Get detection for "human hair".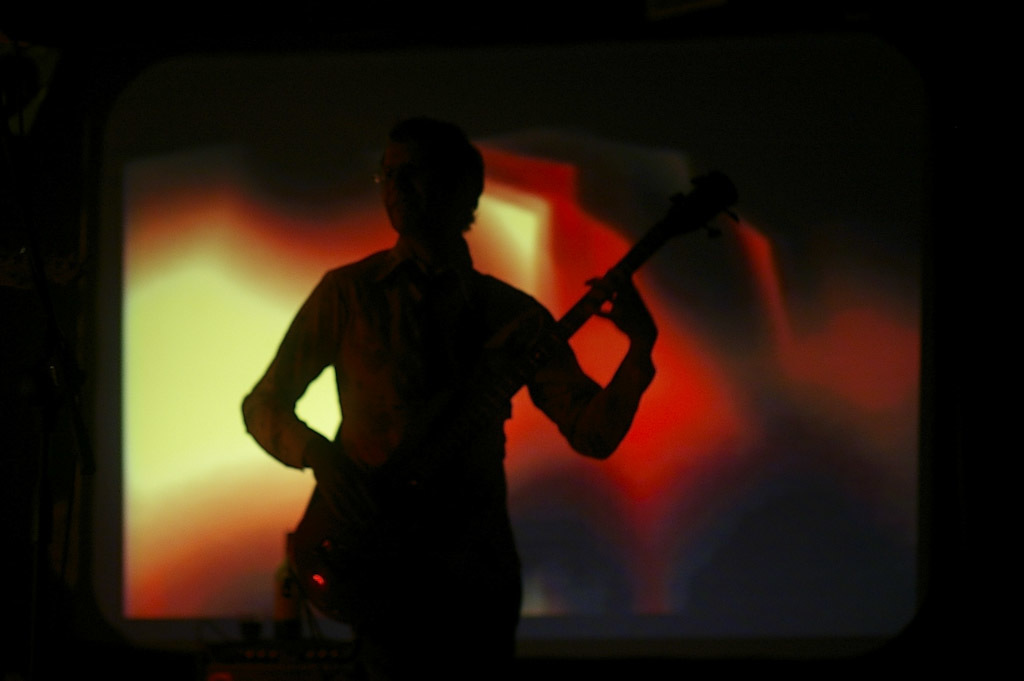
Detection: pyautogui.locateOnScreen(353, 118, 486, 251).
